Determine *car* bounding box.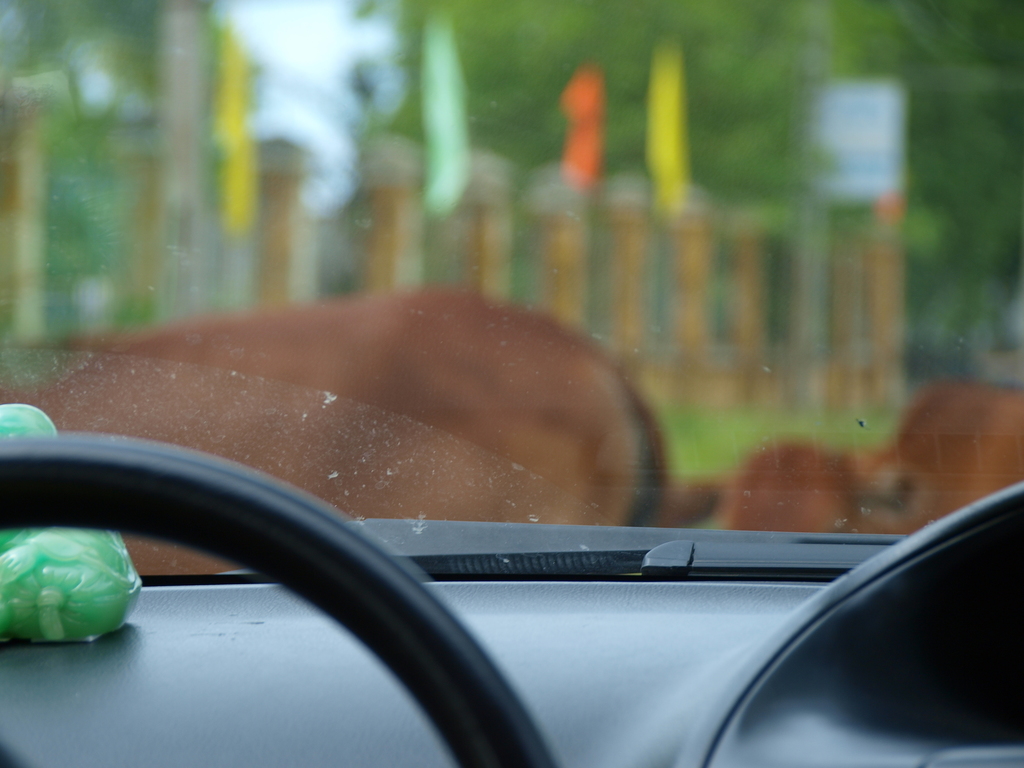
Determined: [0,0,1023,767].
